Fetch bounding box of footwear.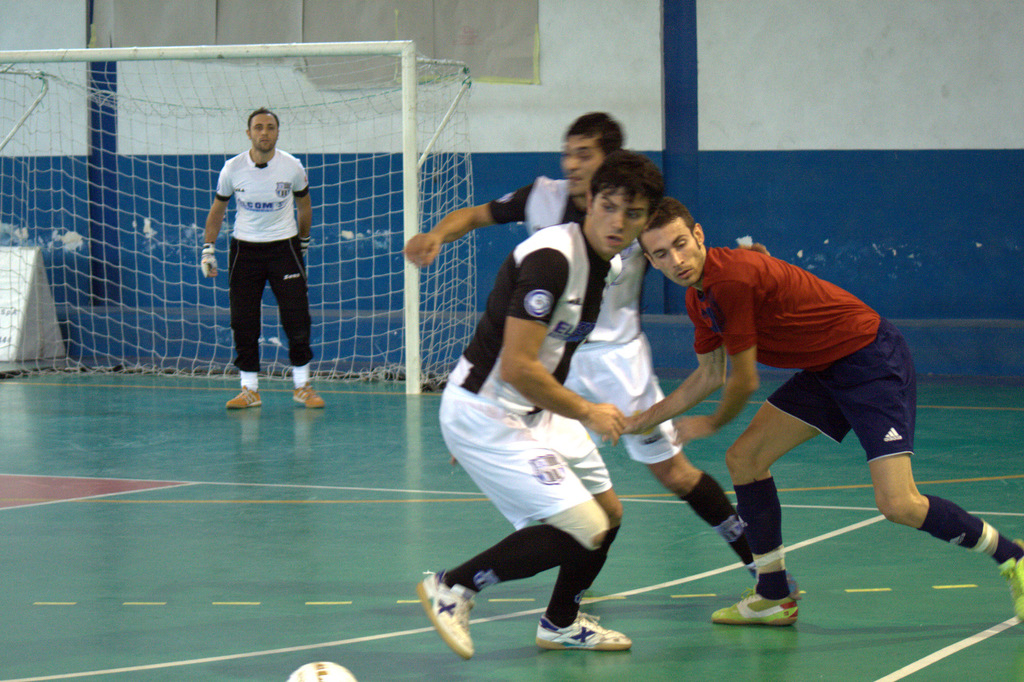
Bbox: [996, 537, 1023, 621].
